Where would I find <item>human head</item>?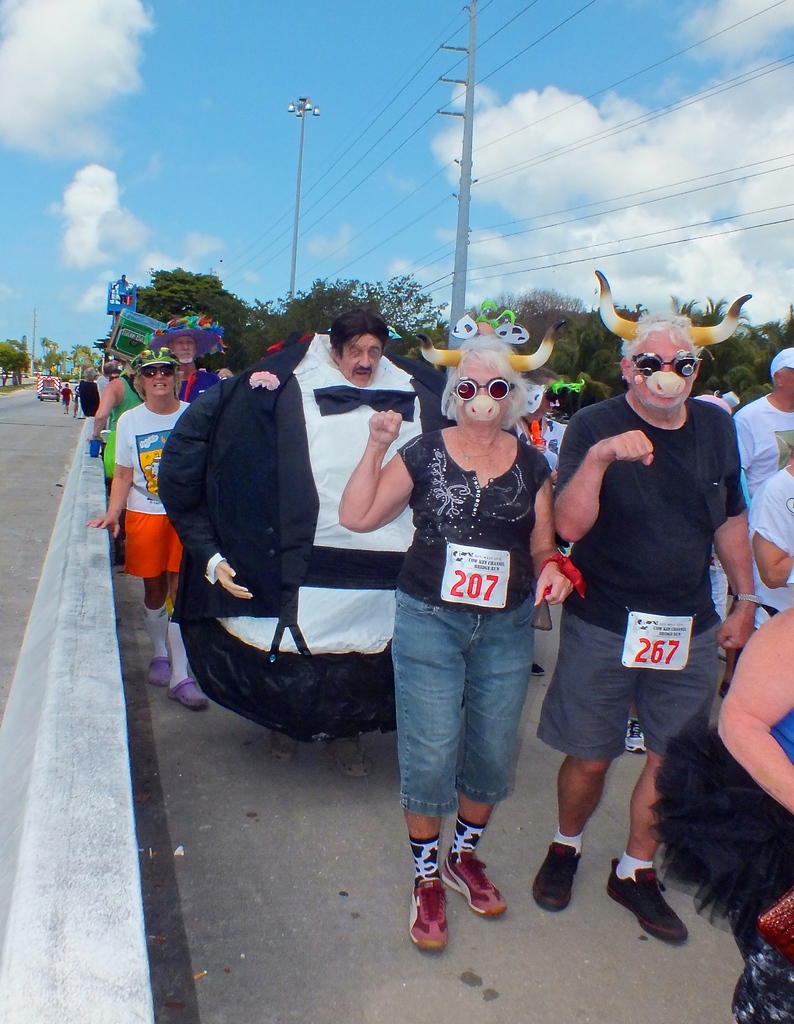
At [621,323,702,408].
